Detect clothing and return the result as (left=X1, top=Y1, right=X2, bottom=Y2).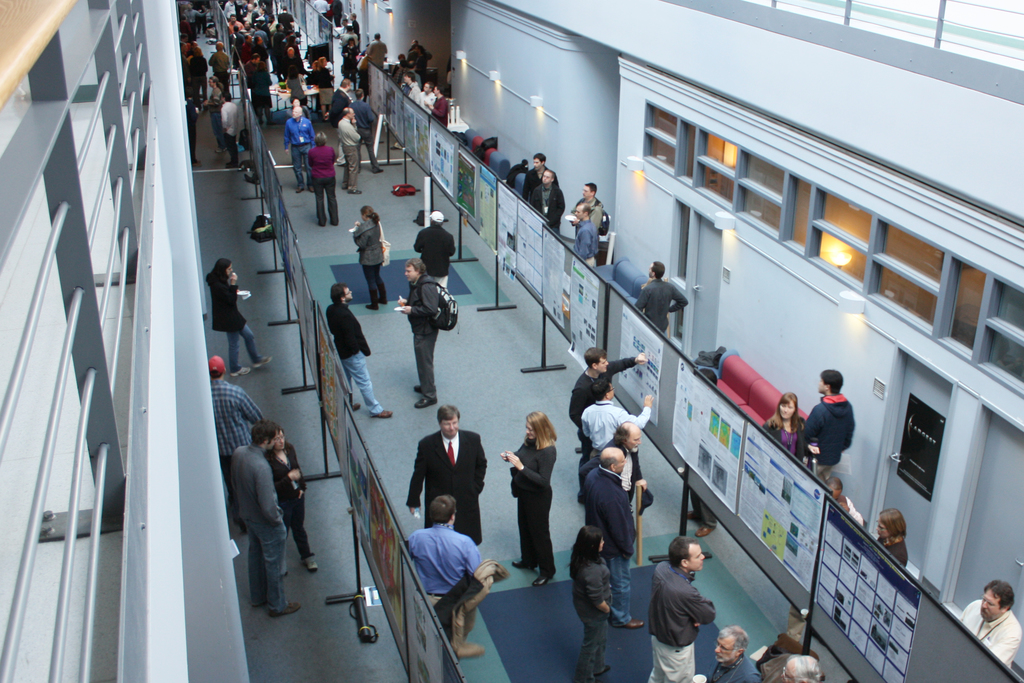
(left=261, top=438, right=312, bottom=560).
